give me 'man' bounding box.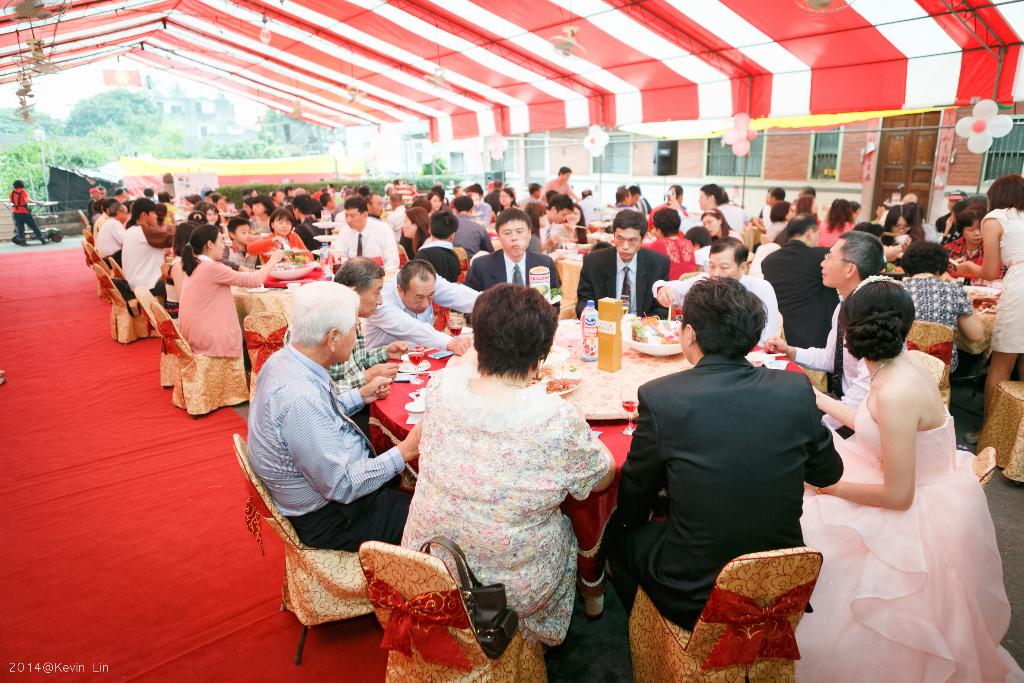
94:196:120:242.
